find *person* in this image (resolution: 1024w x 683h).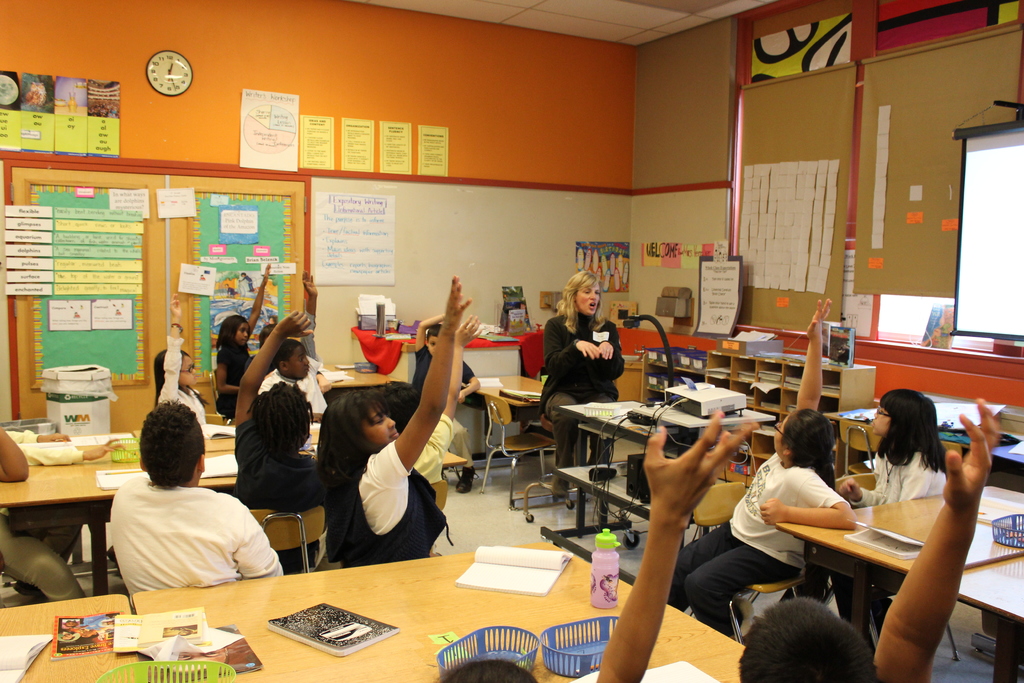
region(318, 269, 470, 568).
